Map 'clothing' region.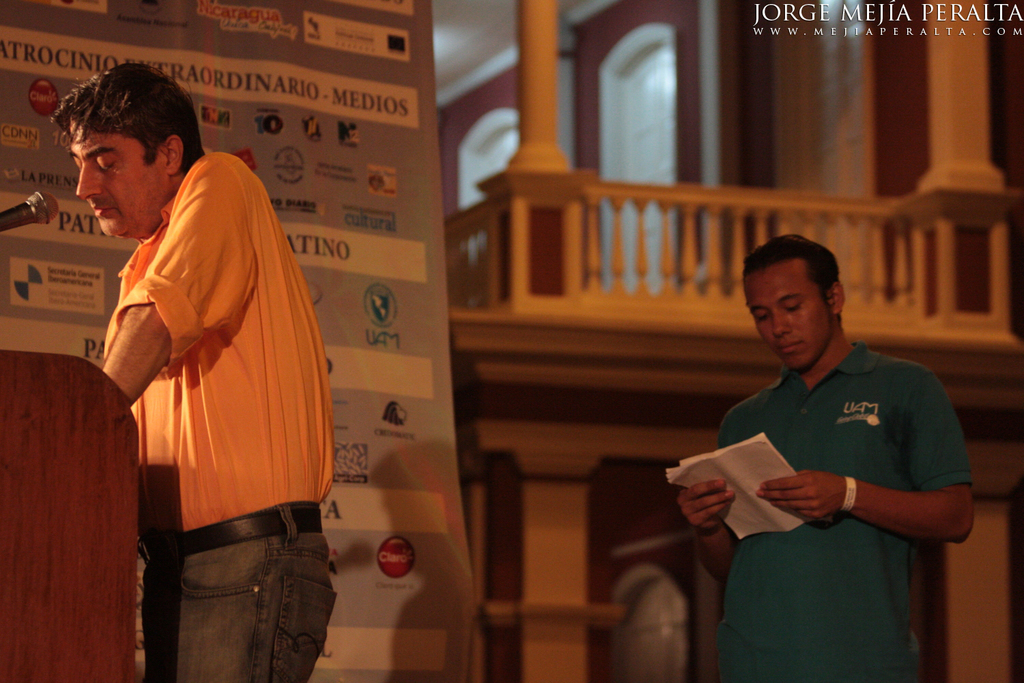
Mapped to bbox=(715, 342, 973, 682).
